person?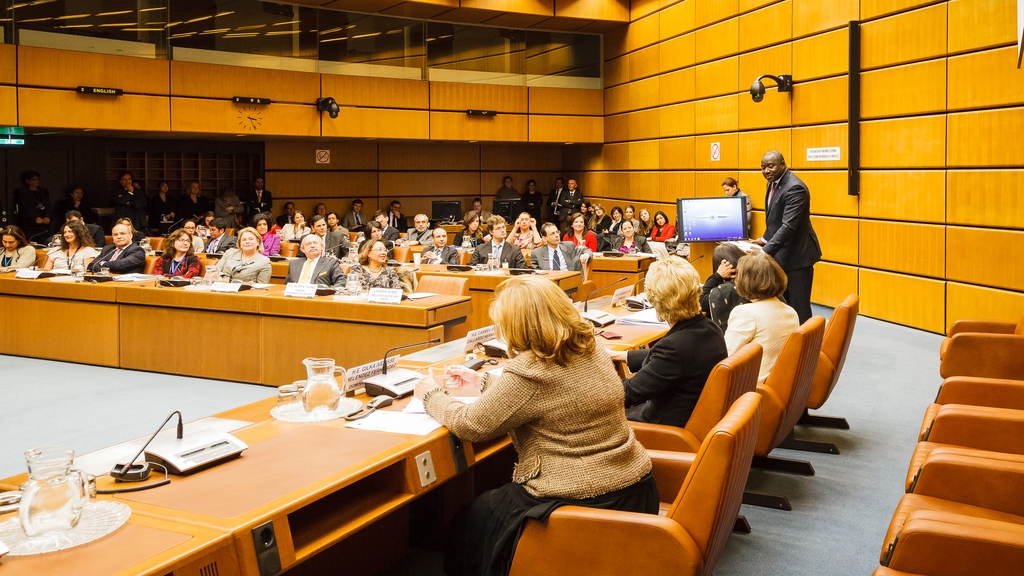
select_region(296, 212, 345, 257)
